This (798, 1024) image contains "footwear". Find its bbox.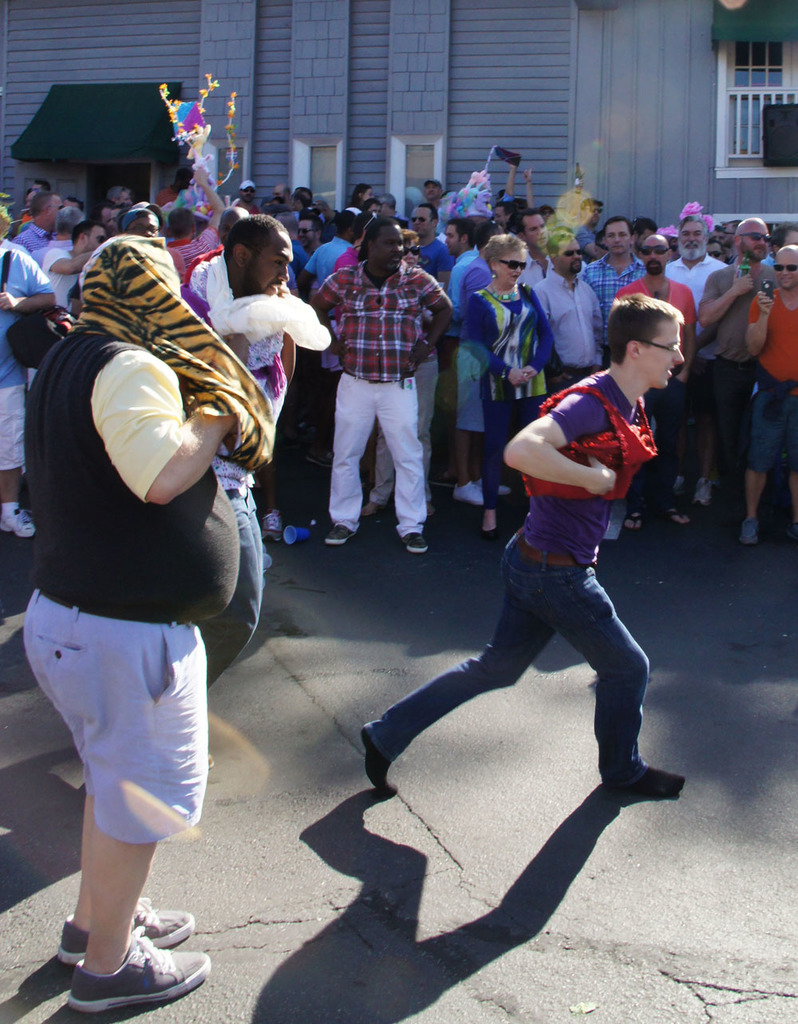
Rect(483, 527, 500, 546).
